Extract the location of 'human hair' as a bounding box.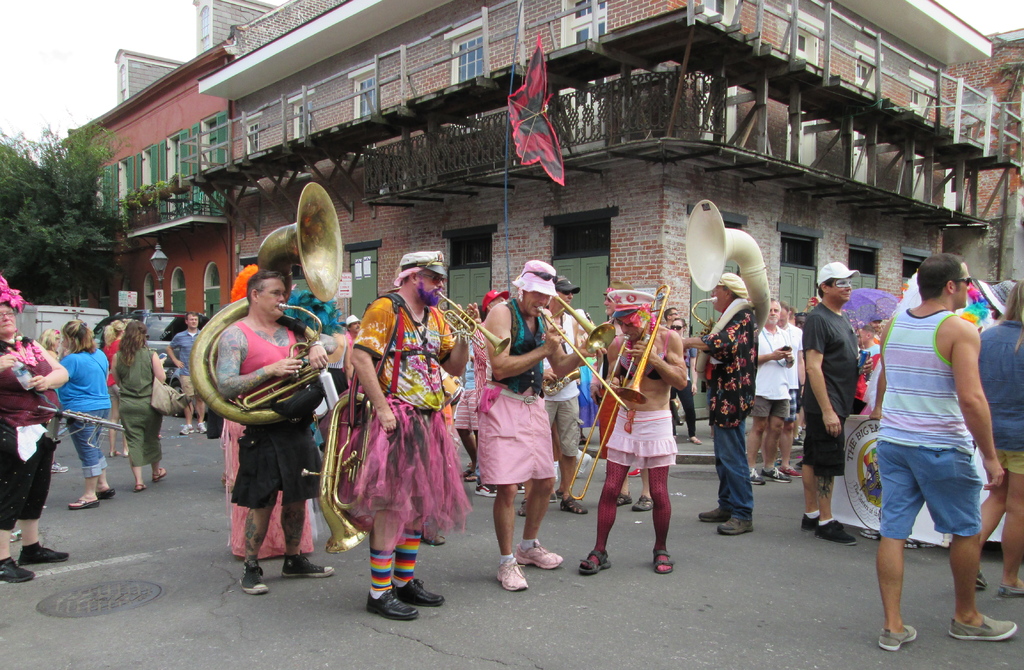
722:282:740:301.
